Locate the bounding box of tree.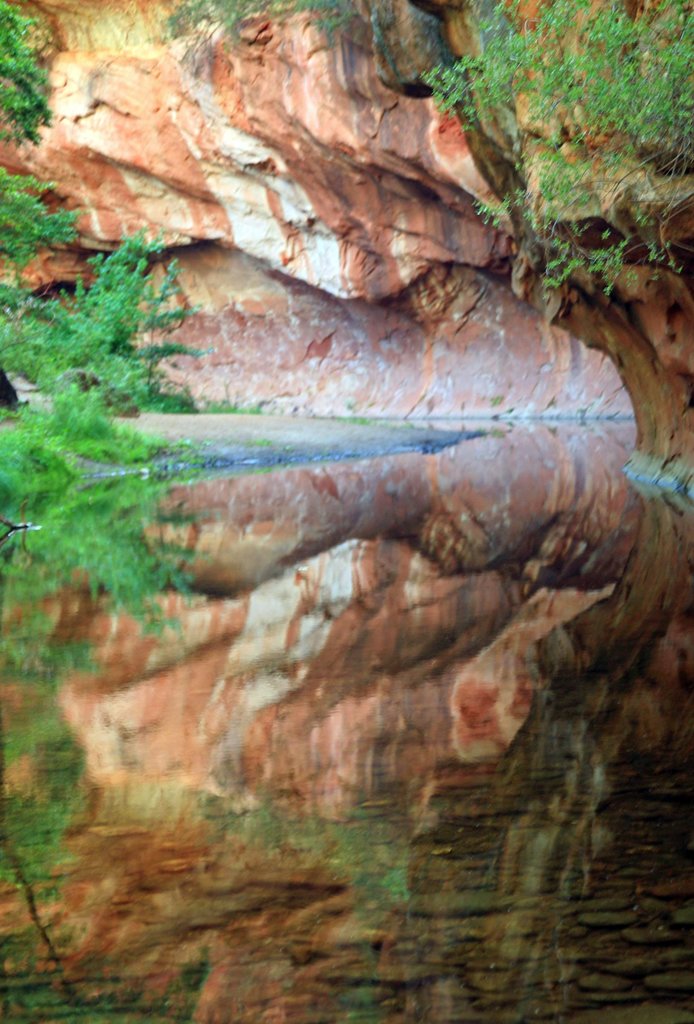
Bounding box: 149/0/693/280.
